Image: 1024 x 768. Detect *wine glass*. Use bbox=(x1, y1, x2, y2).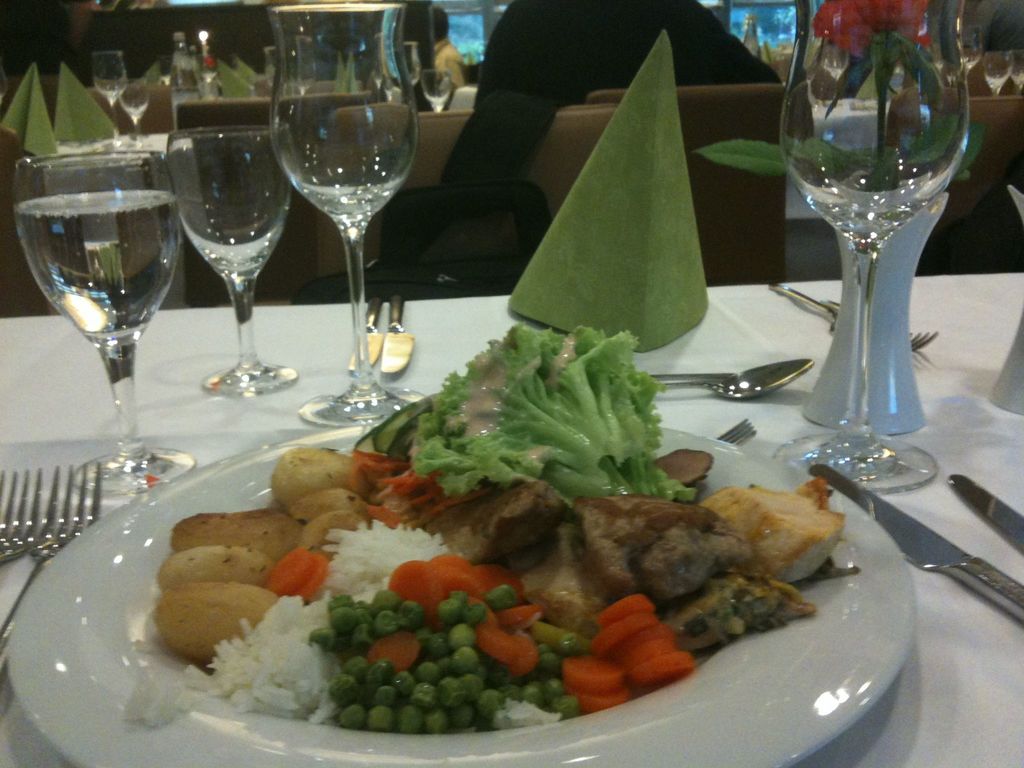
bbox=(778, 0, 975, 497).
